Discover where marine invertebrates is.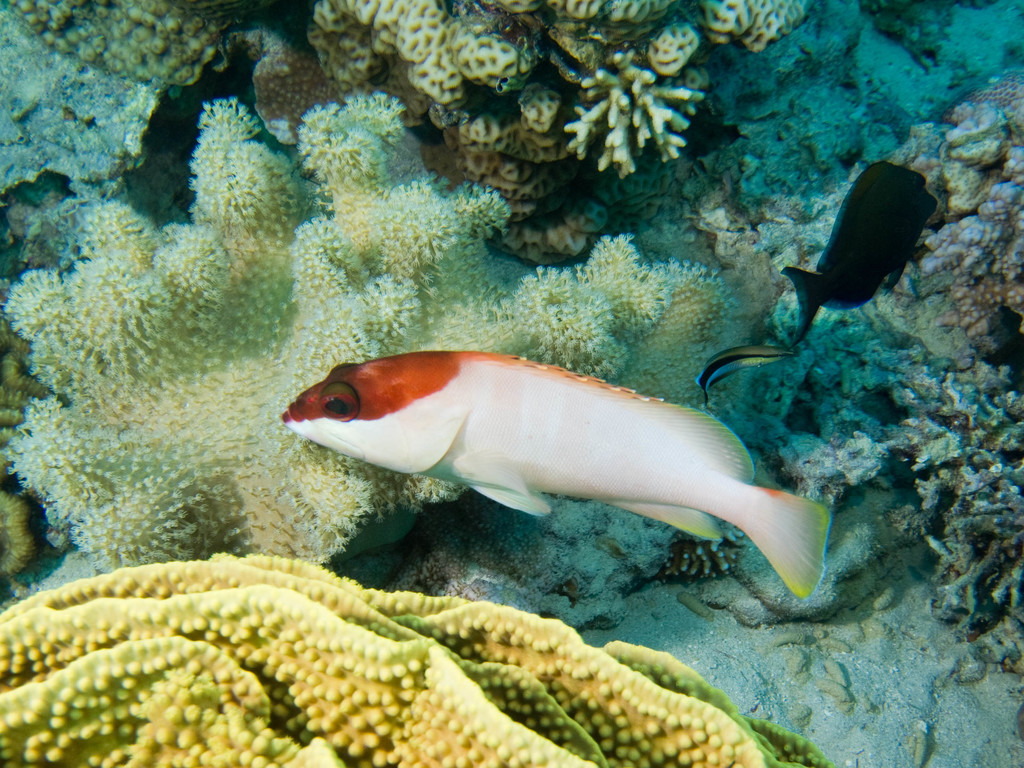
Discovered at (left=0, top=546, right=841, bottom=767).
